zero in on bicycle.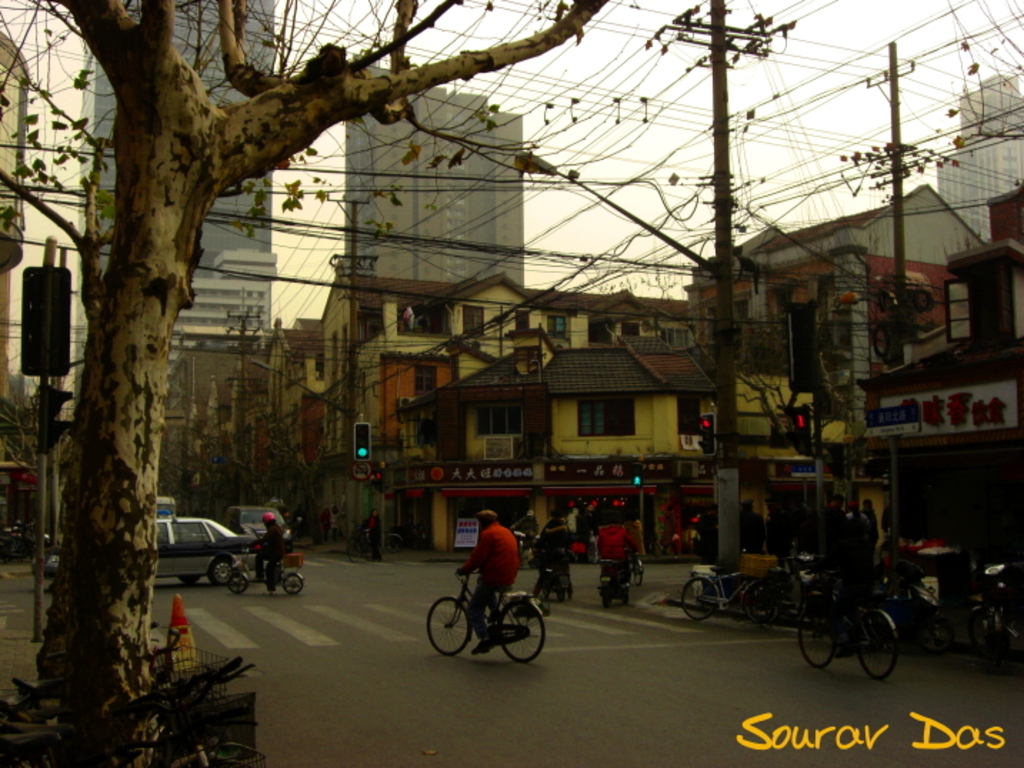
Zeroed in: <bbox>229, 545, 306, 592</bbox>.
